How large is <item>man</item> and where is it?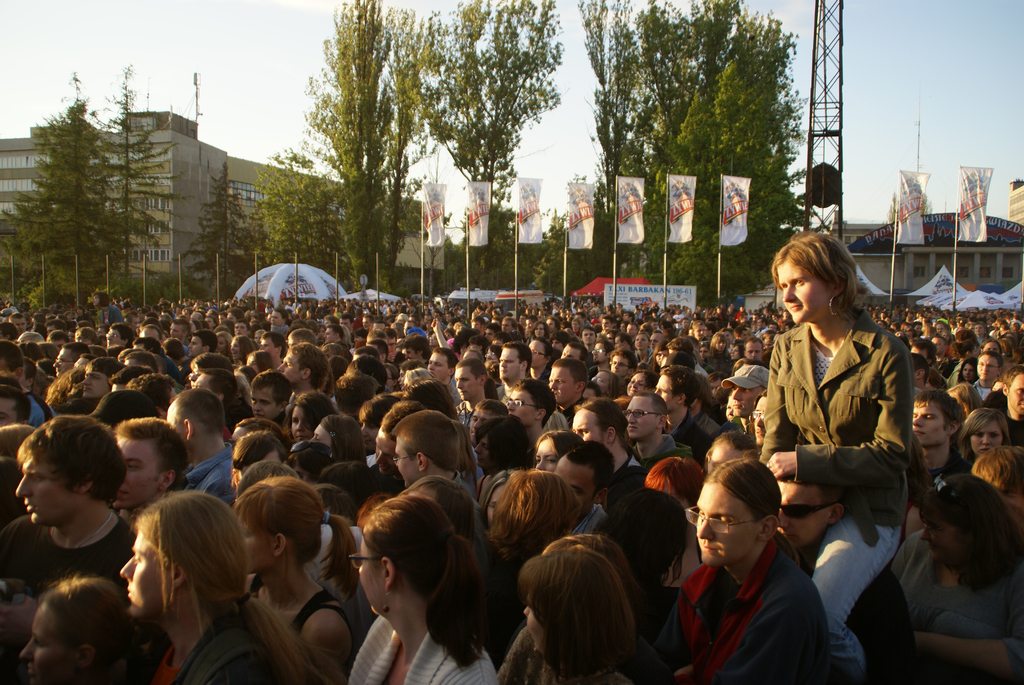
Bounding box: x1=652, y1=369, x2=715, y2=459.
